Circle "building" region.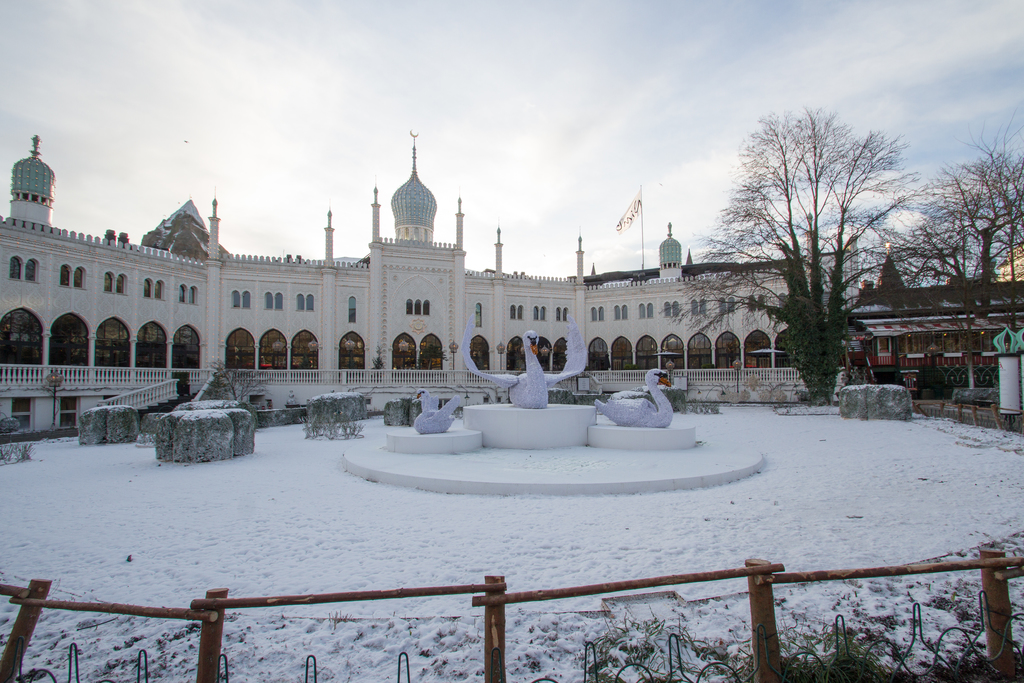
Region: (858, 245, 1023, 399).
